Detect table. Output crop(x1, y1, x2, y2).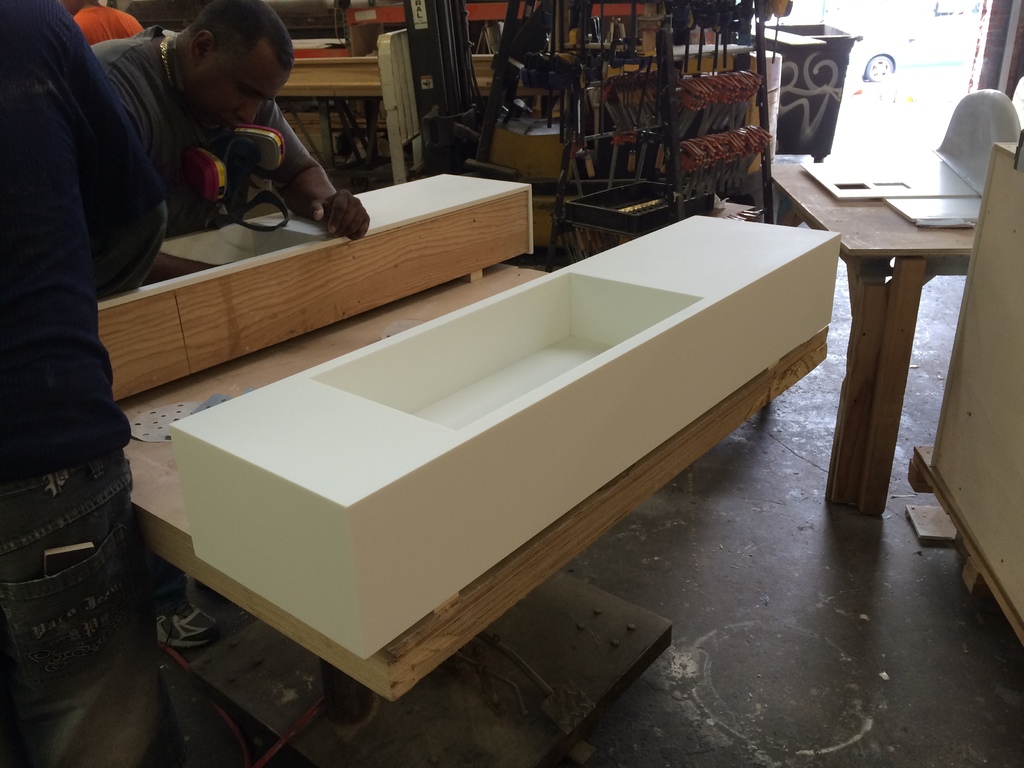
crop(136, 261, 831, 767).
